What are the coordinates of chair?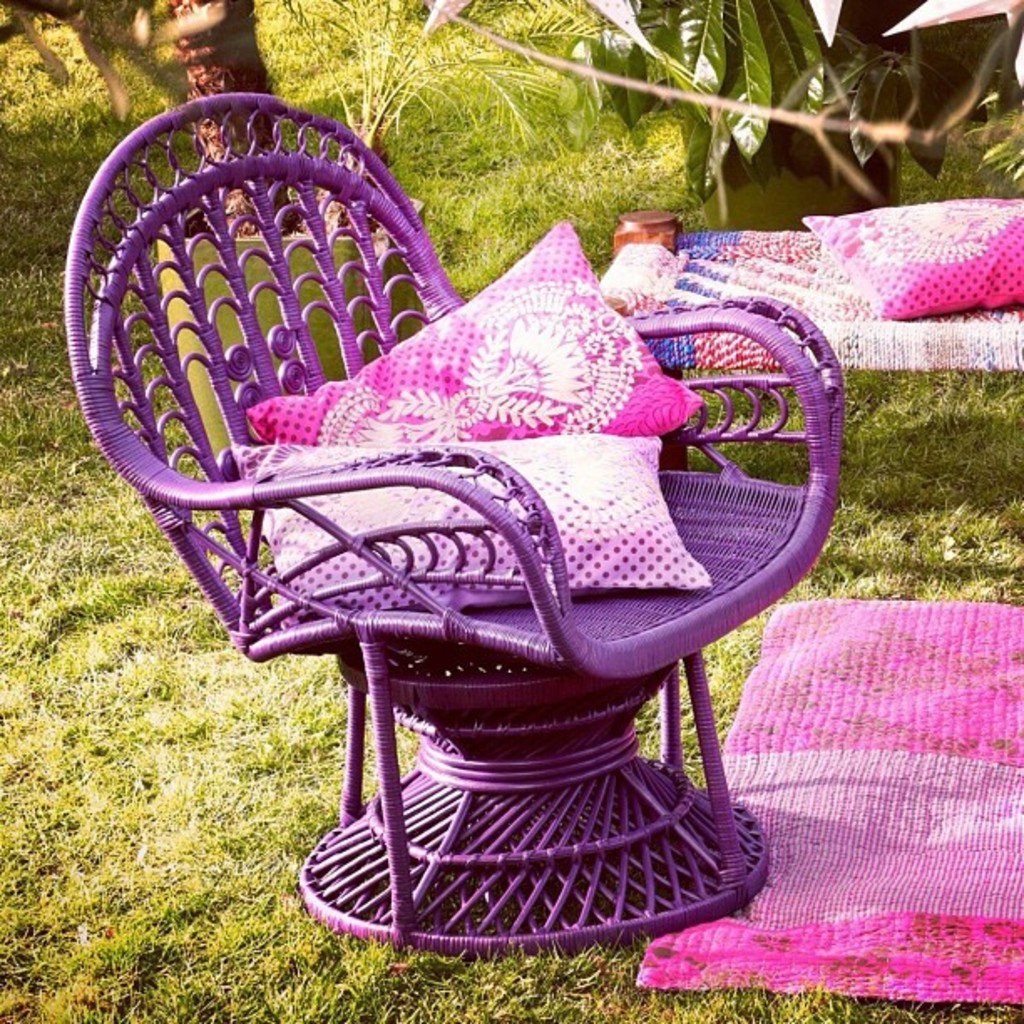
<bbox>75, 144, 852, 927</bbox>.
